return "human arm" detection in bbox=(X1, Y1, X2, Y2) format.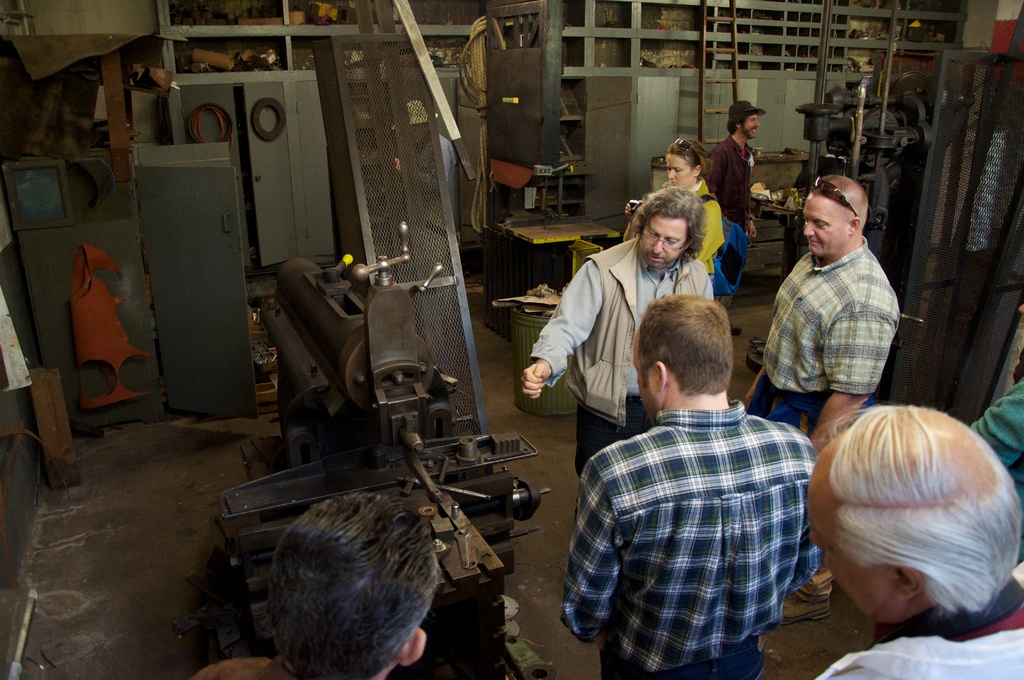
bbox=(744, 366, 766, 409).
